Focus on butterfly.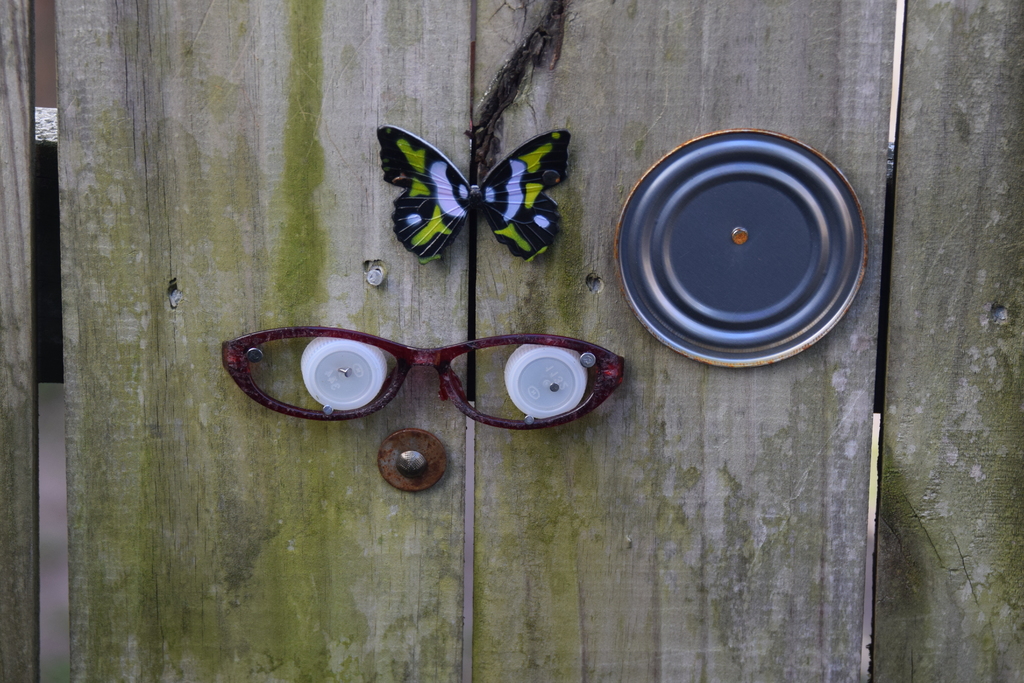
Focused at box=[385, 120, 559, 271].
